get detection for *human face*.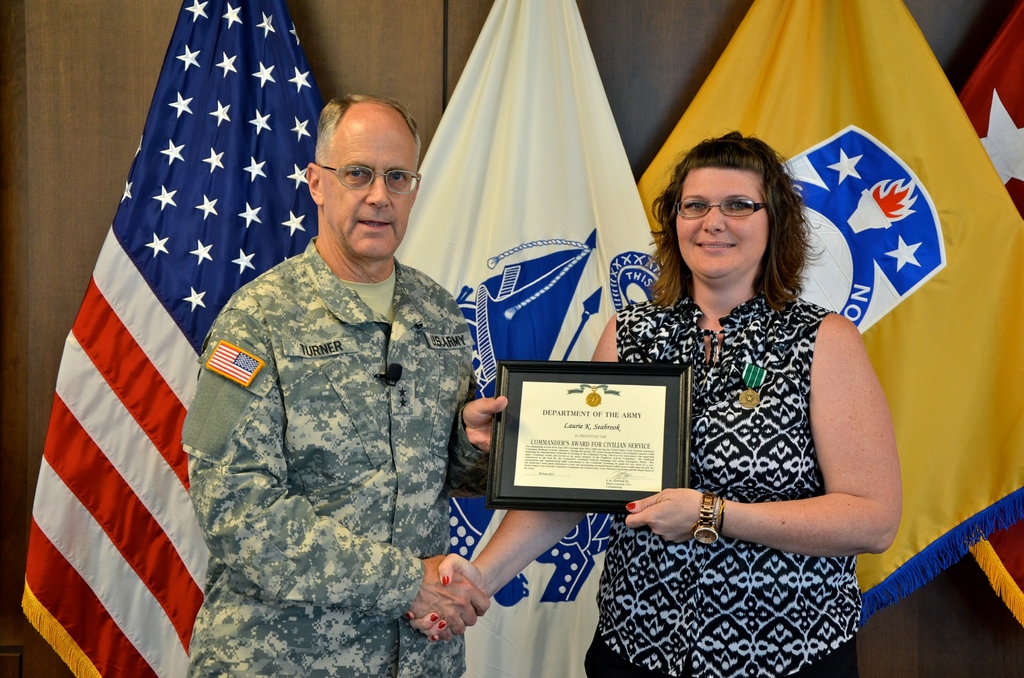
Detection: [left=674, top=164, right=767, bottom=284].
